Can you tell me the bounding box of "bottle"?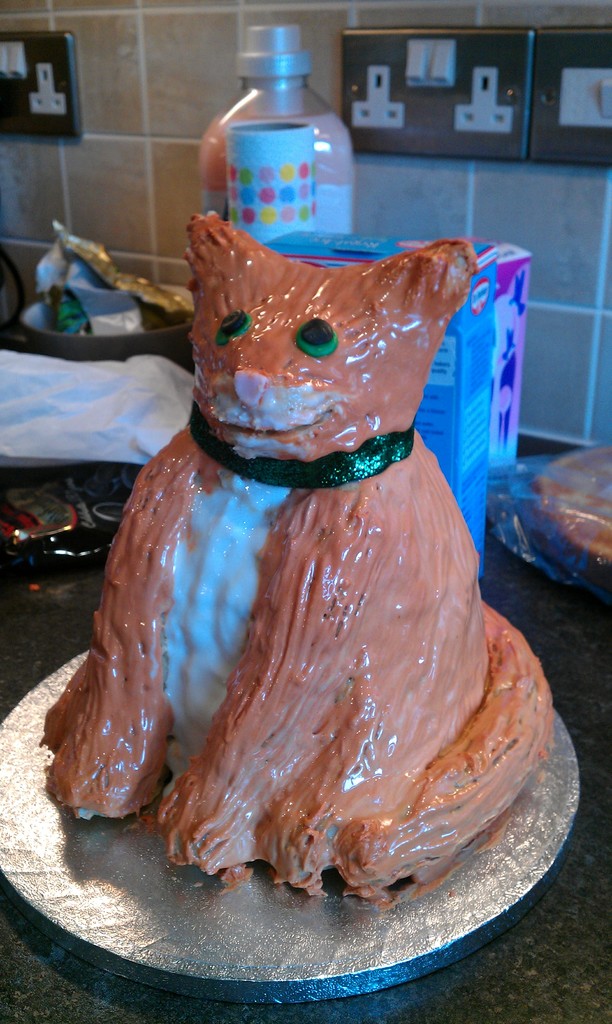
(left=202, top=44, right=367, bottom=249).
